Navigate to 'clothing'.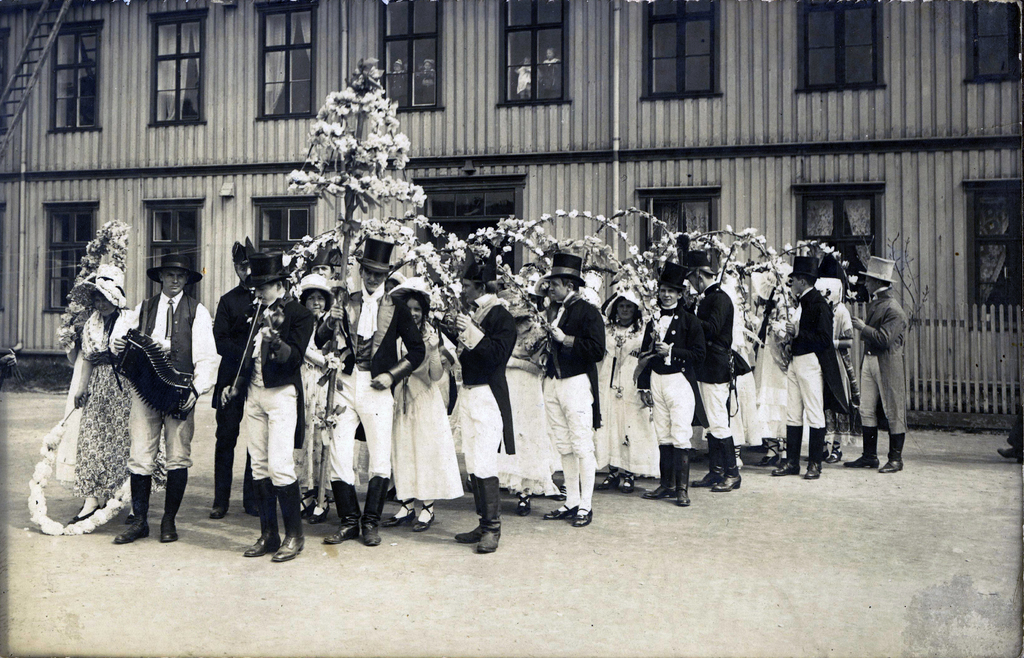
Navigation target: <box>74,307,148,506</box>.
